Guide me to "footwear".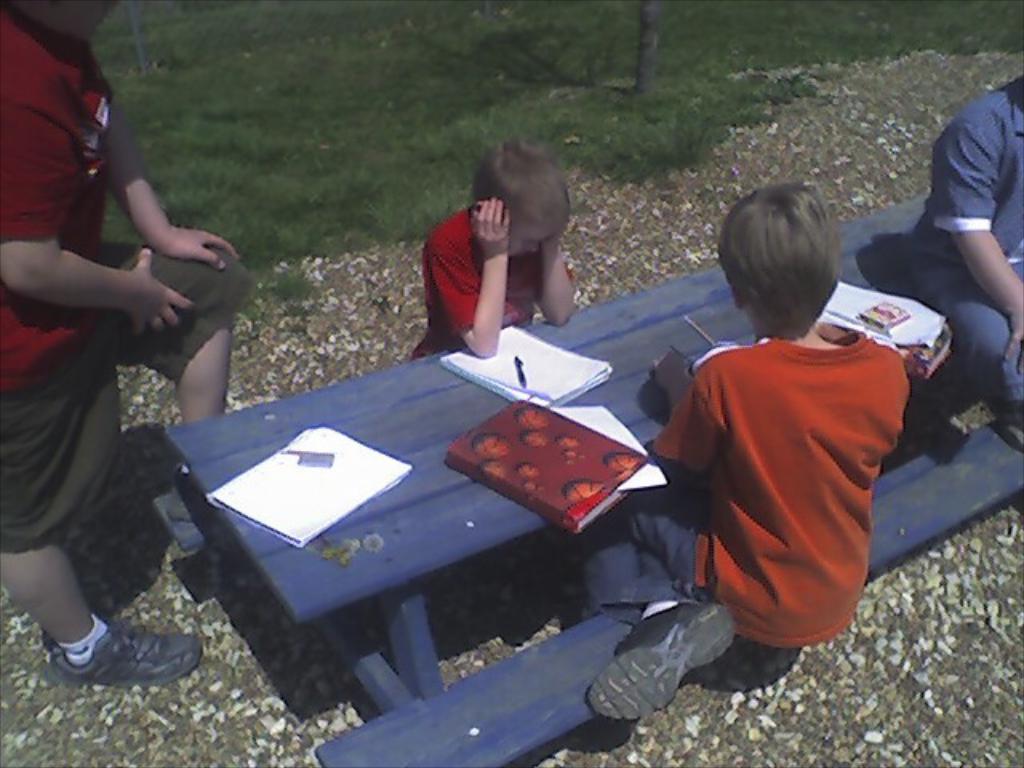
Guidance: <region>586, 594, 731, 720</region>.
